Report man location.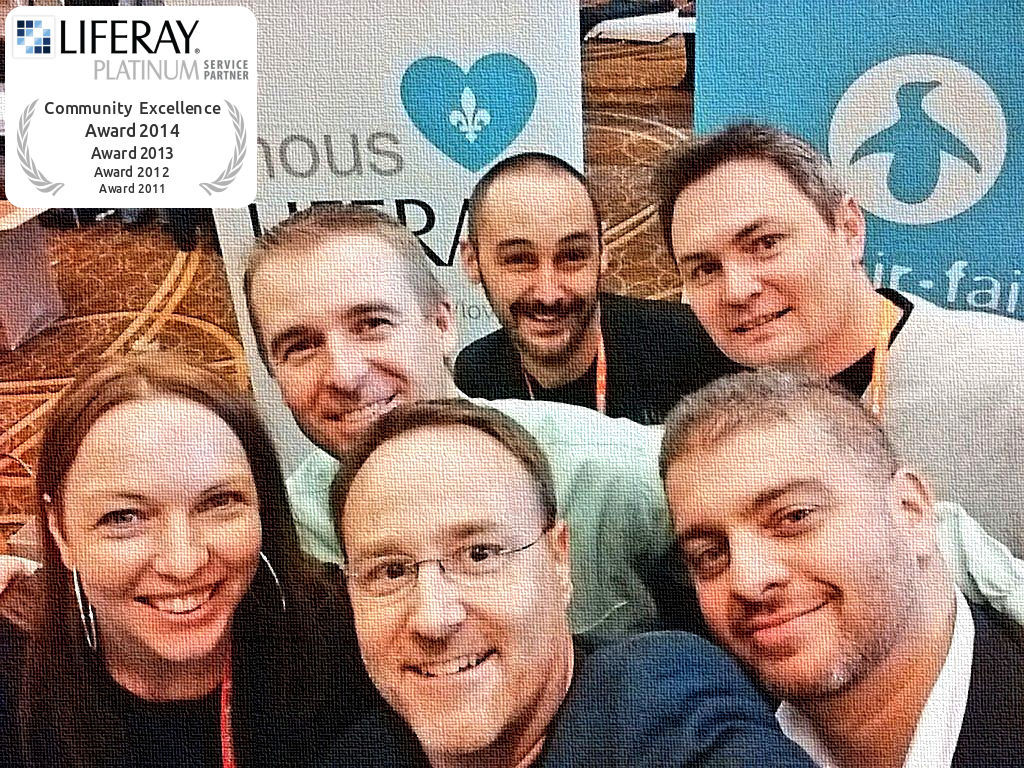
Report: (x1=652, y1=365, x2=1023, y2=767).
